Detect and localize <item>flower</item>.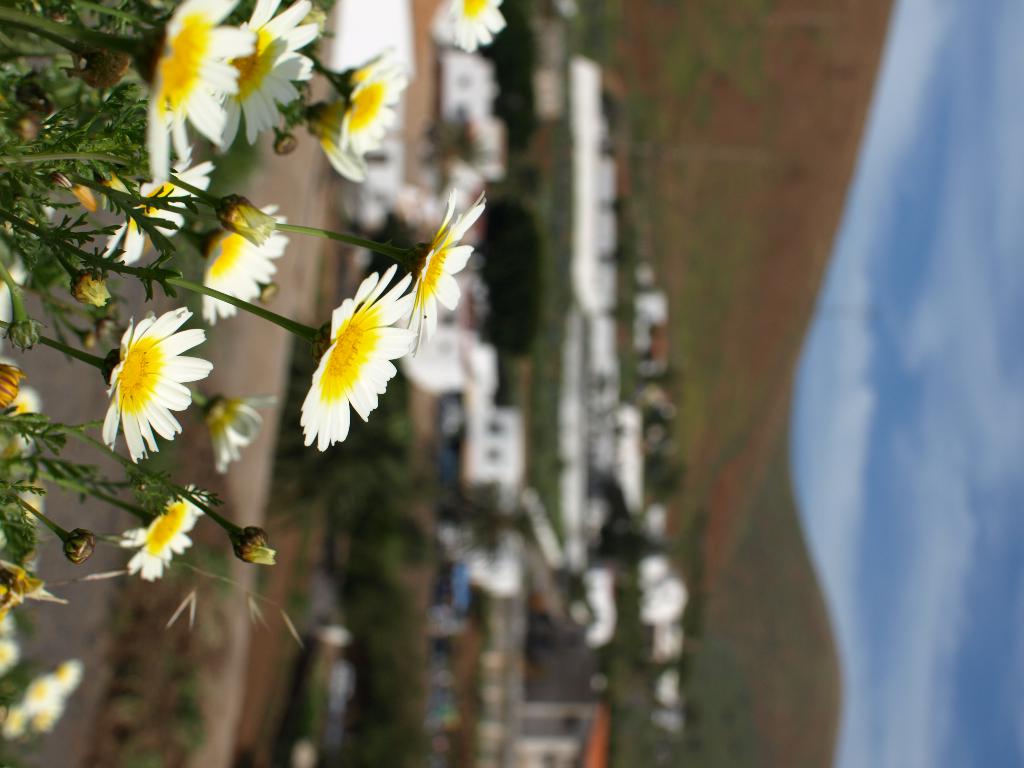
Localized at (333, 41, 414, 154).
